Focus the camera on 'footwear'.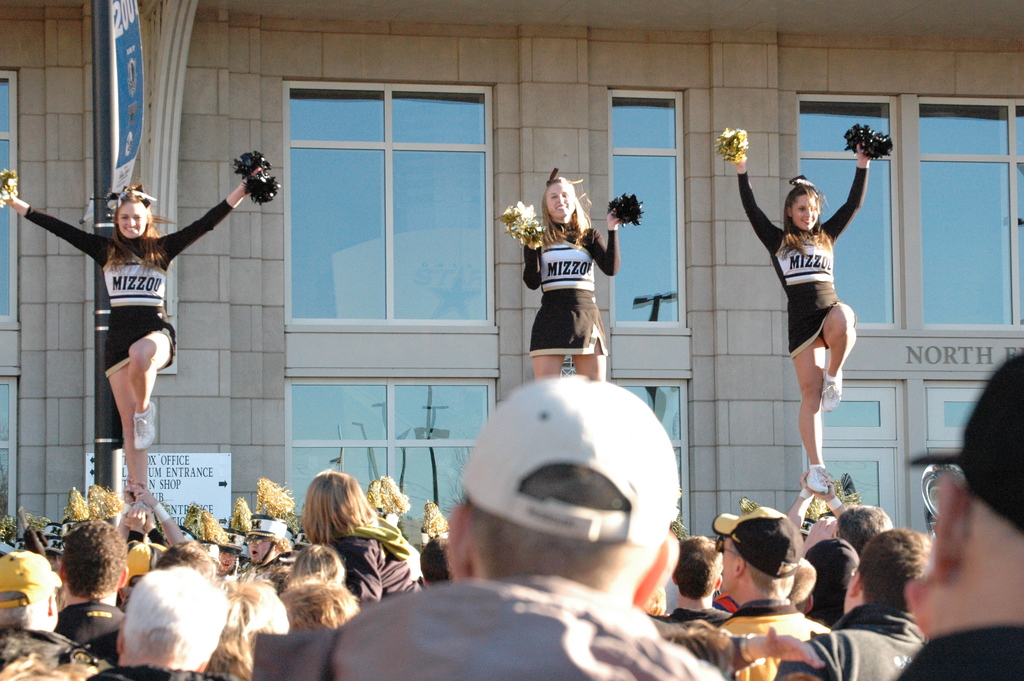
Focus region: Rect(132, 500, 152, 513).
